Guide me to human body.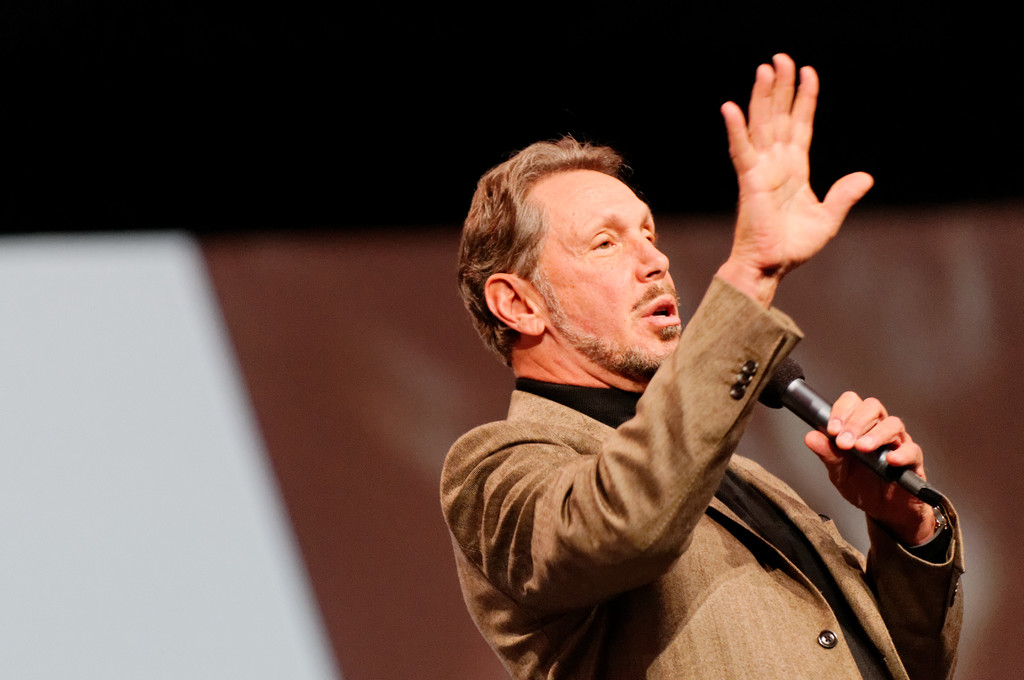
Guidance: region(345, 83, 927, 679).
